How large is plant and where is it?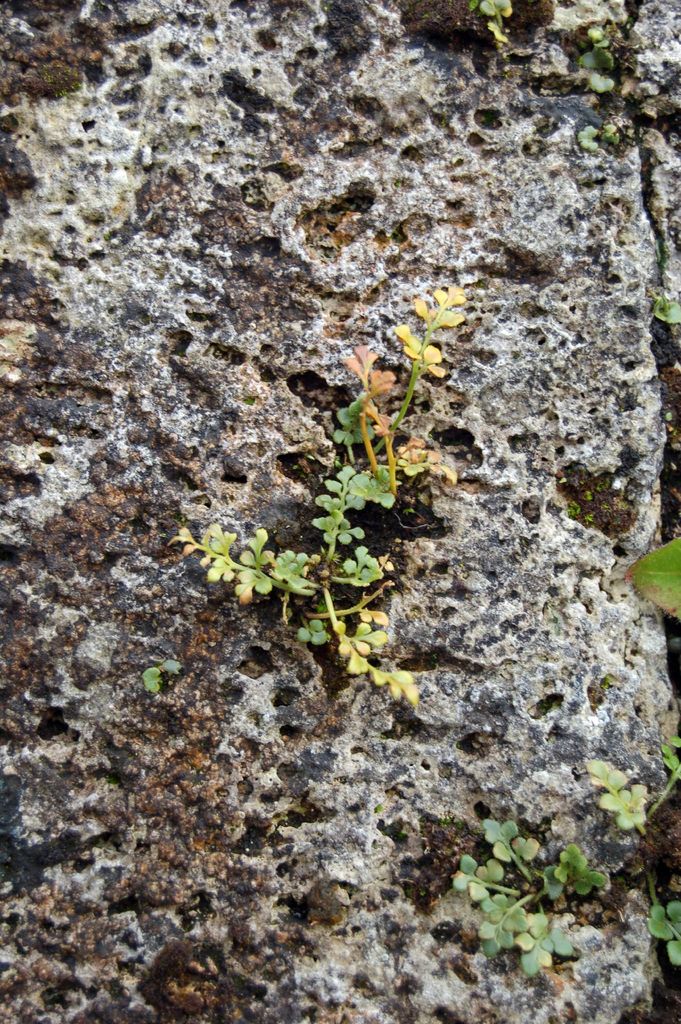
Bounding box: 568,701,680,883.
